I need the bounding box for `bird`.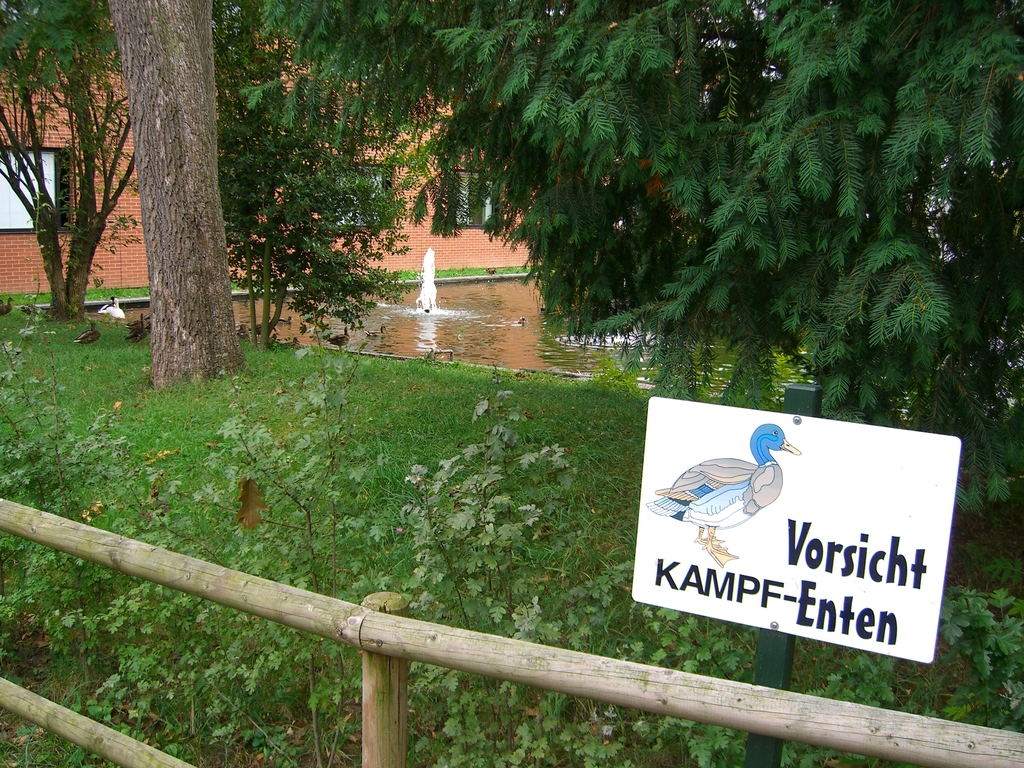
Here it is: {"x1": 642, "y1": 426, "x2": 803, "y2": 569}.
